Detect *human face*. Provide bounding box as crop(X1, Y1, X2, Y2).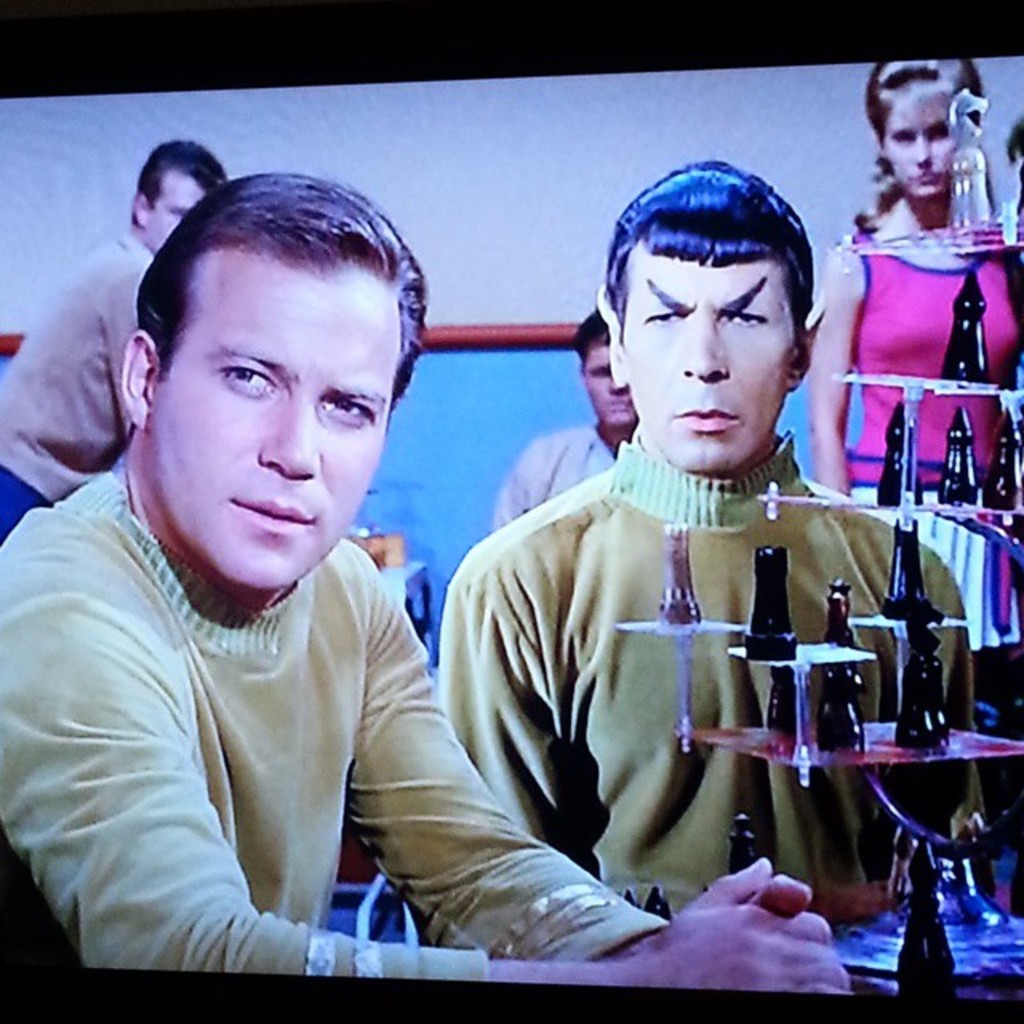
crop(581, 347, 638, 426).
